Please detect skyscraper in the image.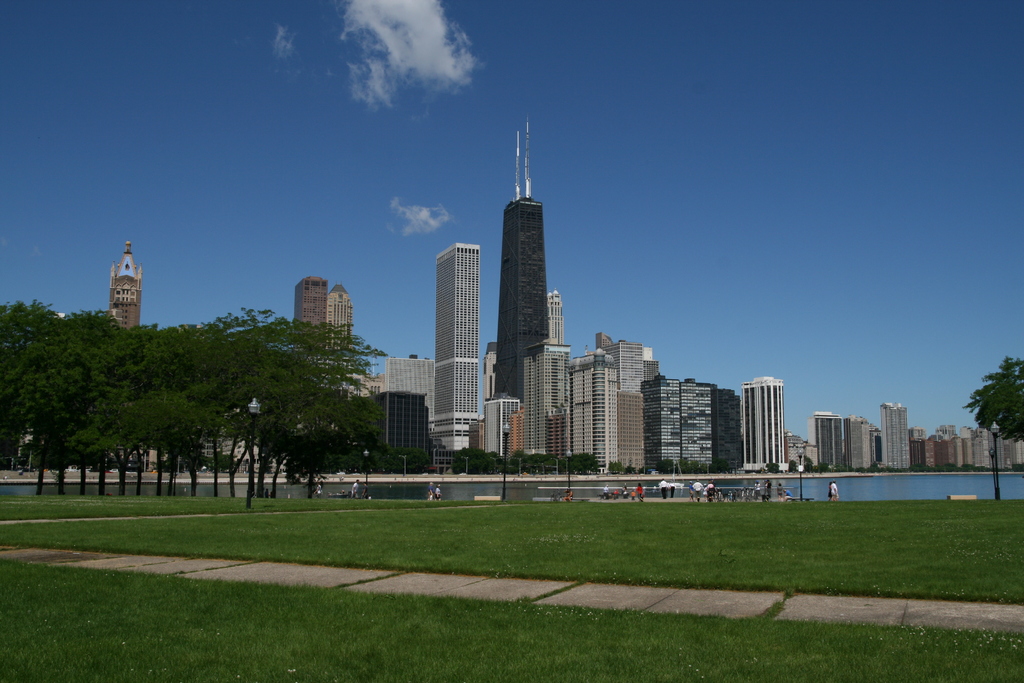
pyautogui.locateOnScreen(849, 416, 881, 469).
